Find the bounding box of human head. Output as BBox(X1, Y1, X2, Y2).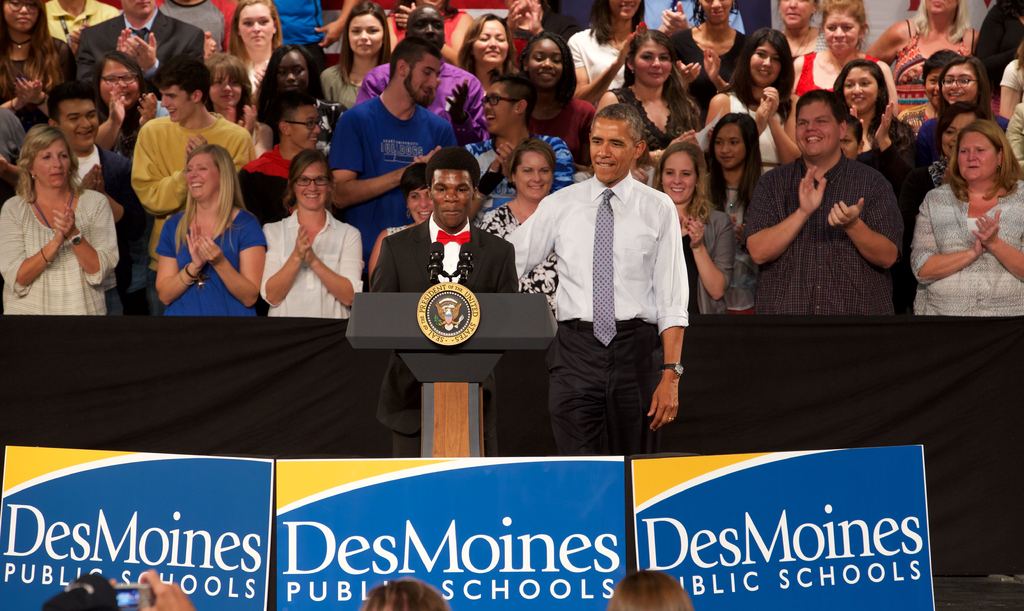
BBox(745, 26, 789, 88).
